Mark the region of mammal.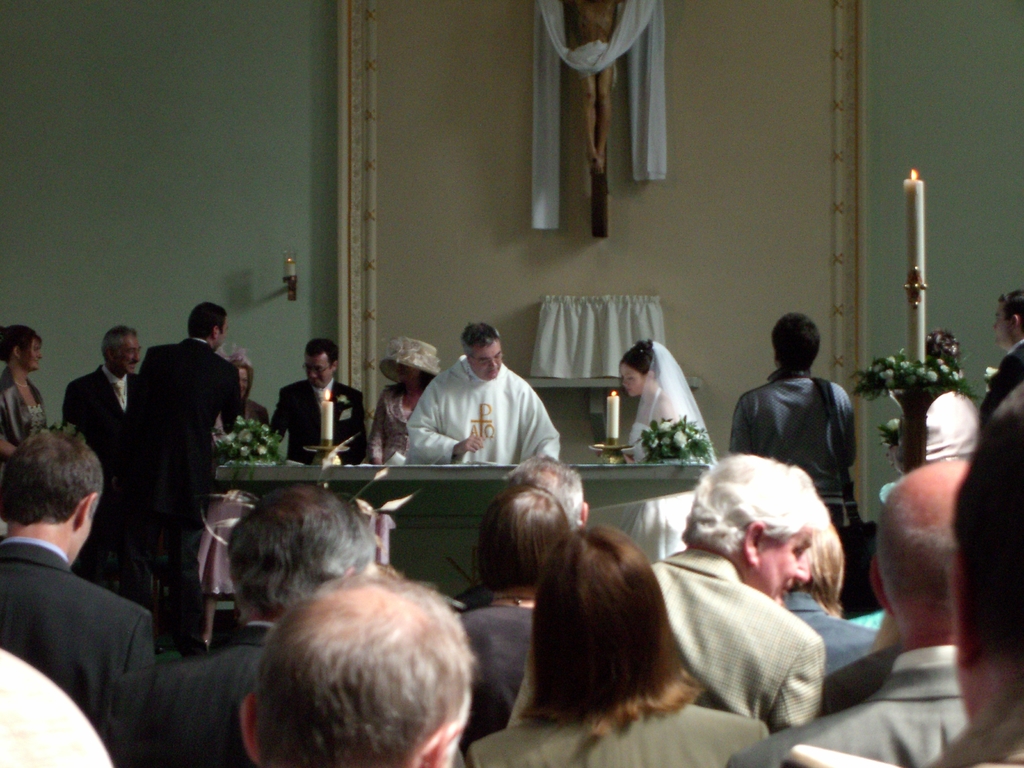
Region: <box>725,310,858,532</box>.
